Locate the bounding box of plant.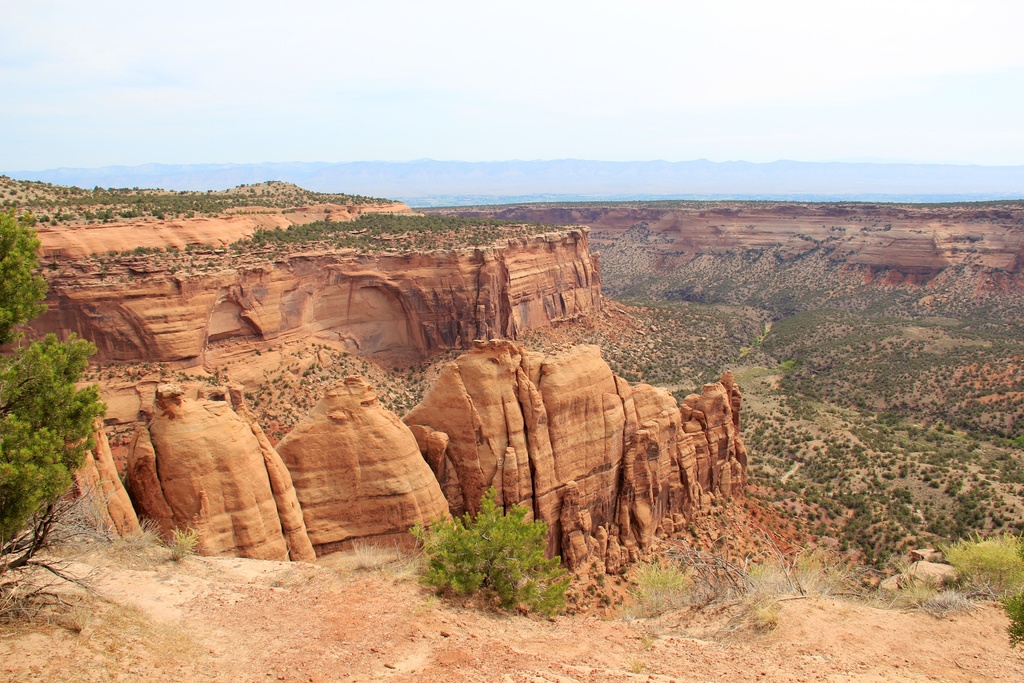
Bounding box: (left=951, top=530, right=1023, bottom=646).
